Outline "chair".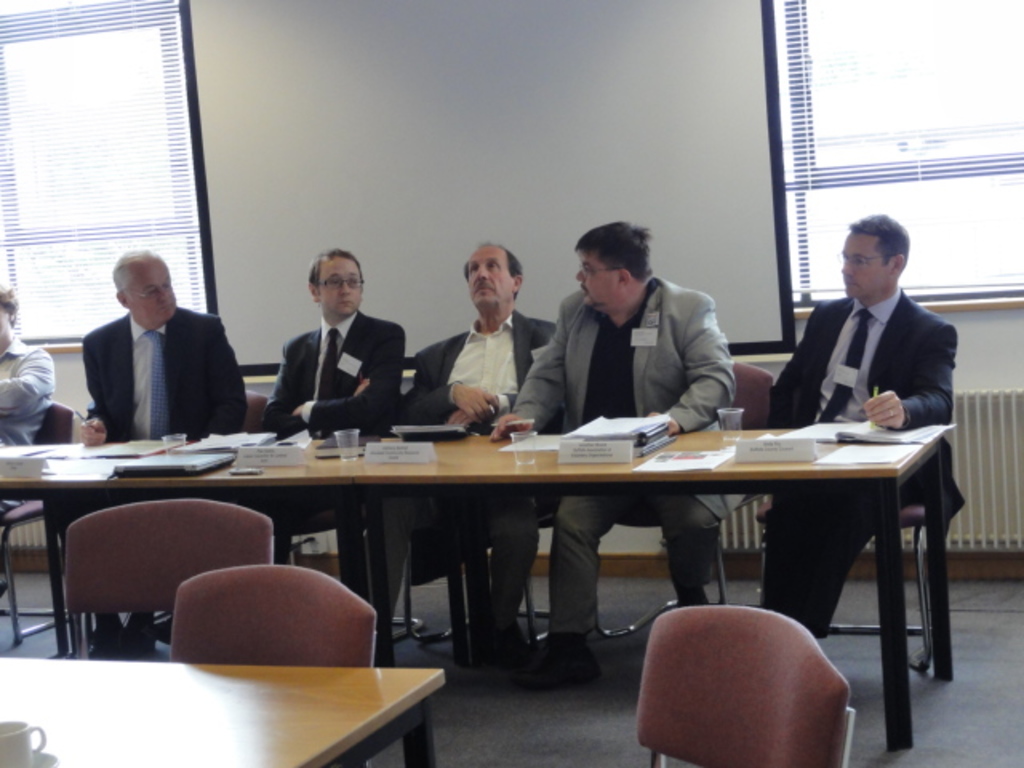
Outline: crop(141, 394, 274, 635).
